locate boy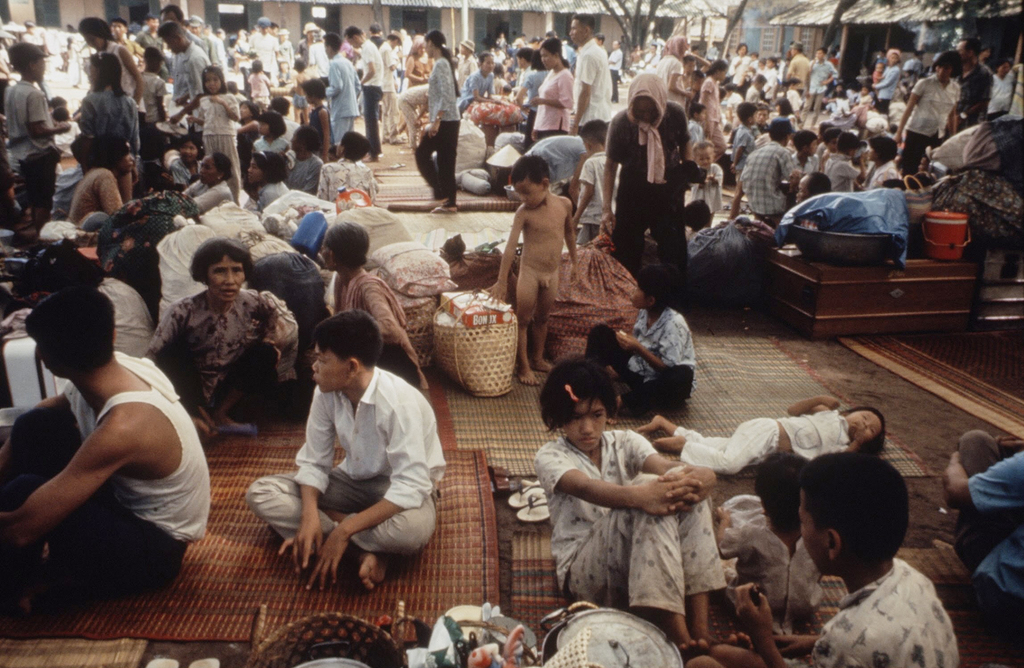
x1=583, y1=266, x2=699, y2=416
